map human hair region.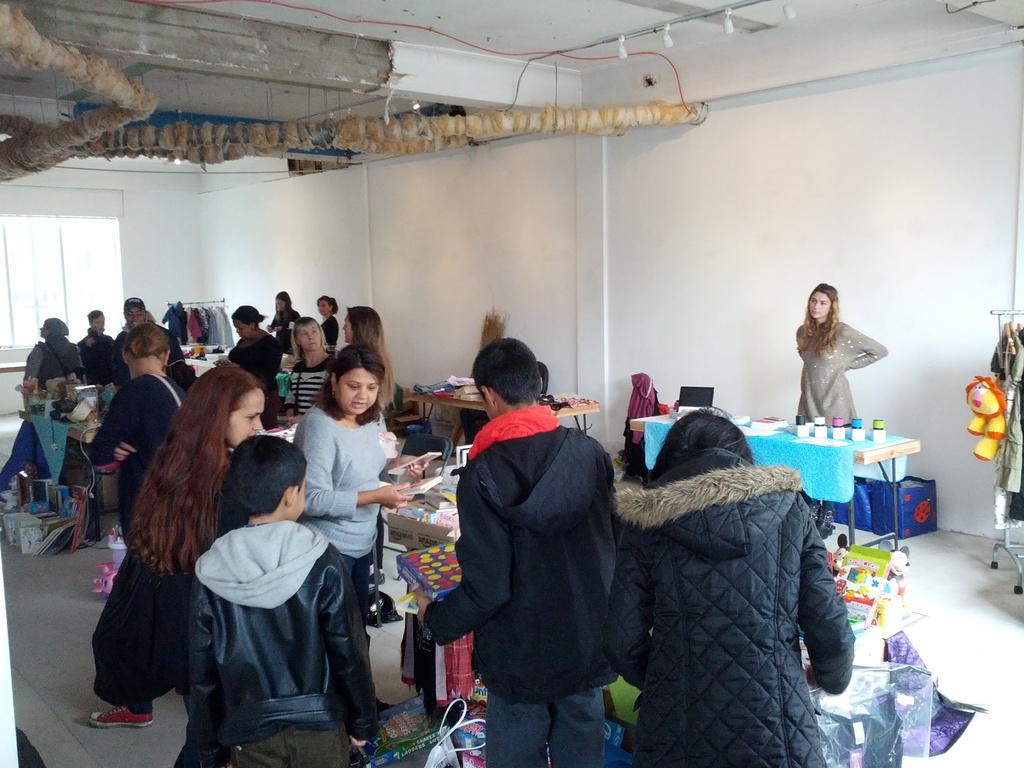
Mapped to bbox=[86, 309, 103, 328].
